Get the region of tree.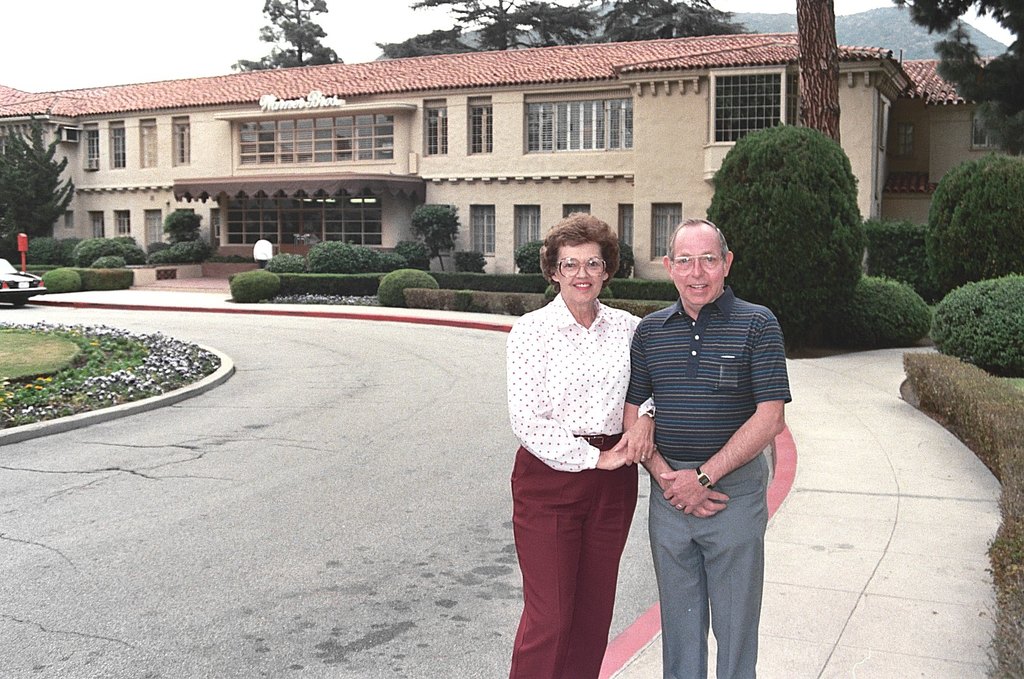
box(221, 0, 341, 69).
